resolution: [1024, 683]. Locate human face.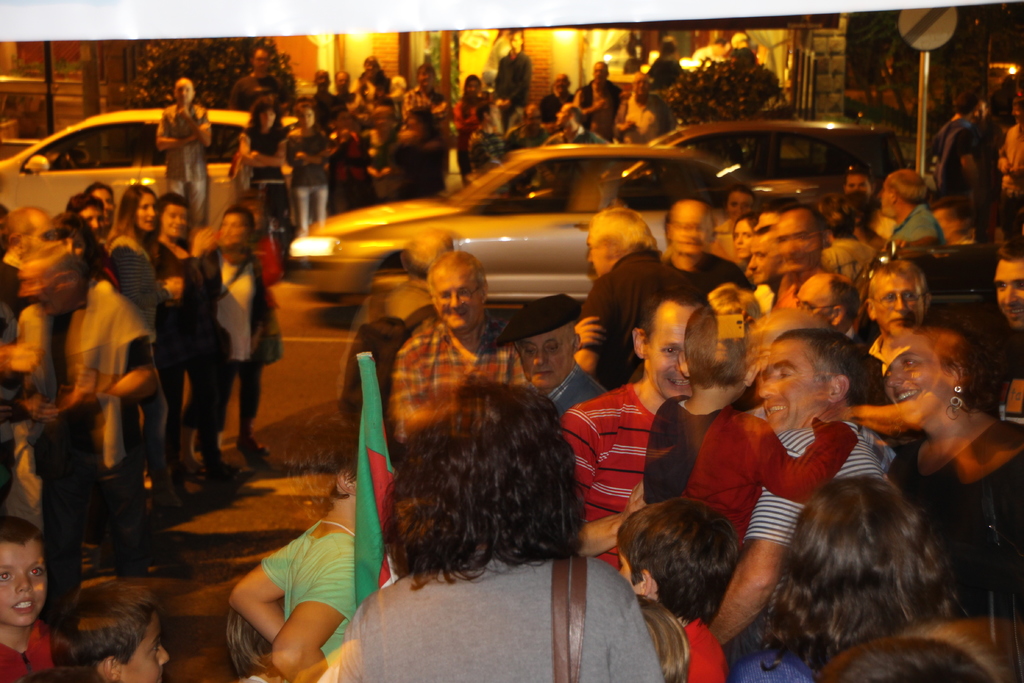
l=174, t=81, r=194, b=103.
